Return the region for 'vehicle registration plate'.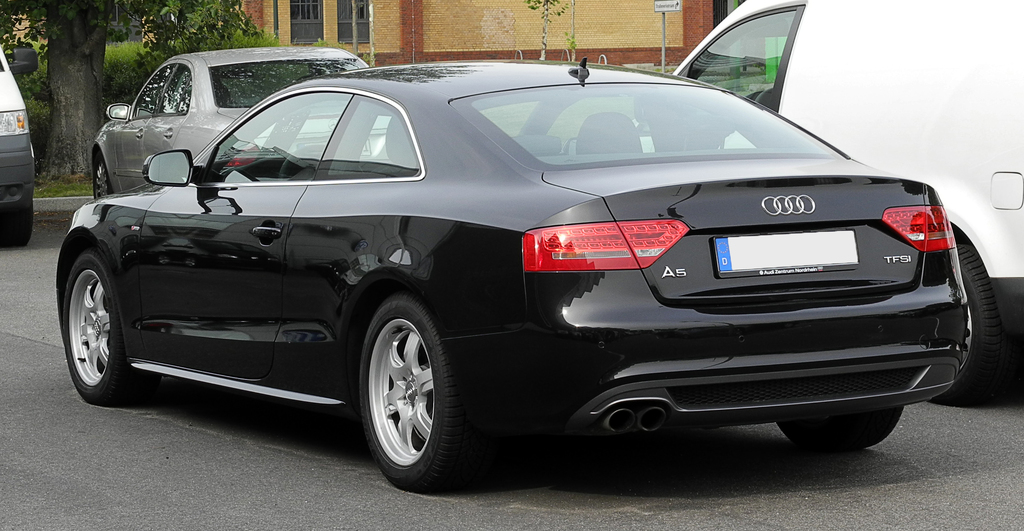
(x1=714, y1=229, x2=856, y2=278).
